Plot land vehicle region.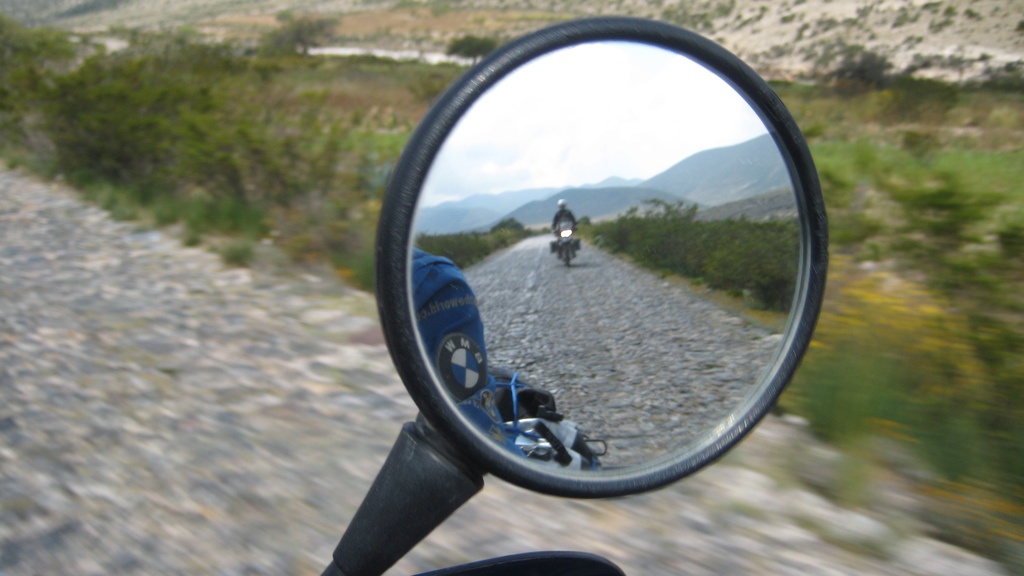
Plotted at <box>315,17,834,575</box>.
